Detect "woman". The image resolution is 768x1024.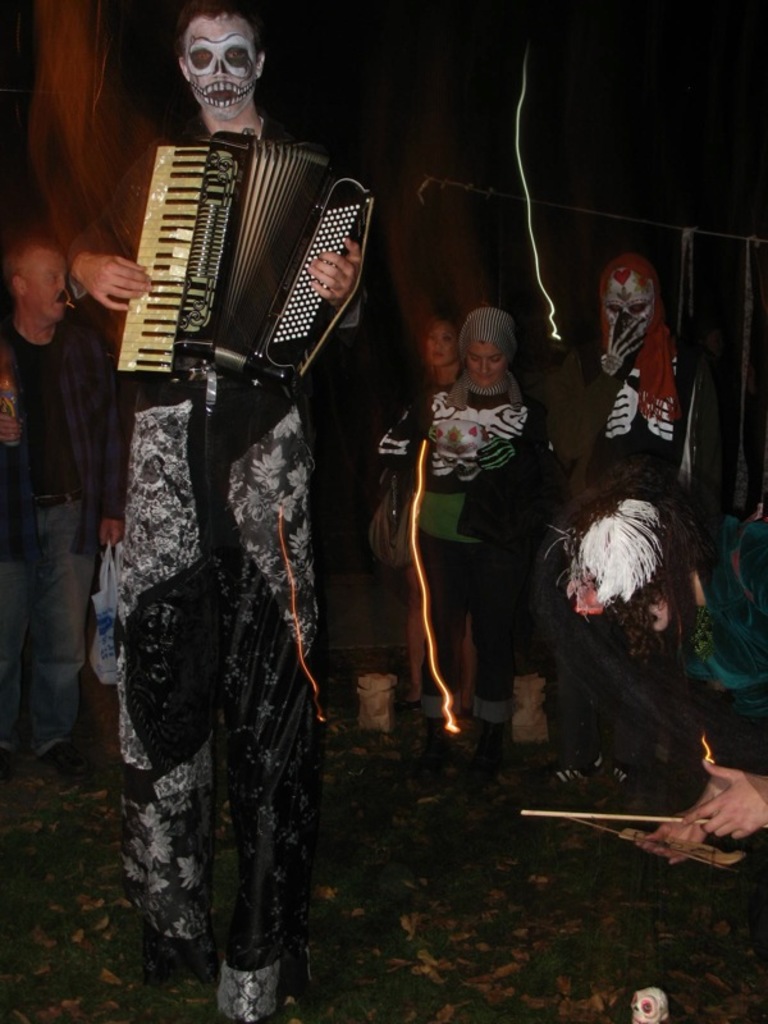
rect(389, 296, 550, 753).
